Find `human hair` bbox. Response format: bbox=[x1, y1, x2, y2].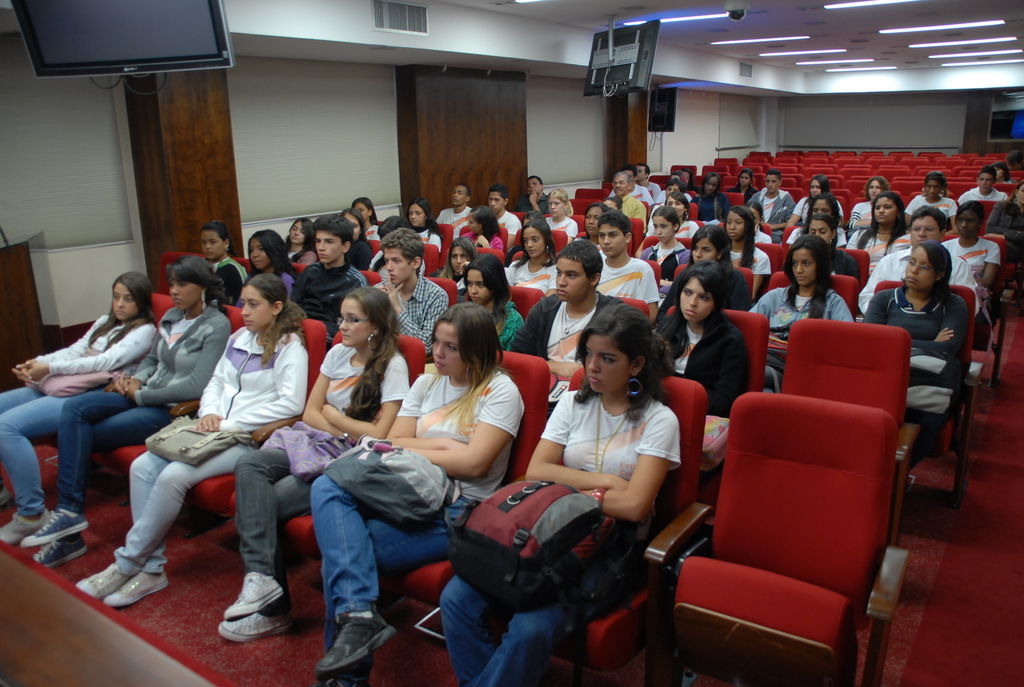
bbox=[666, 180, 685, 189].
